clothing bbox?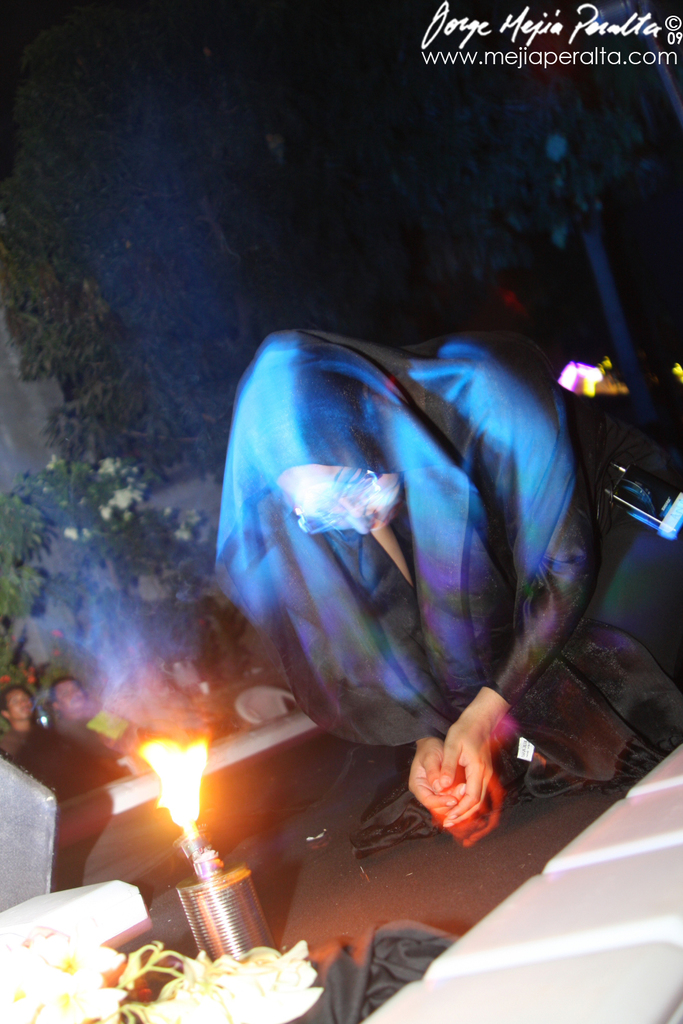
<region>215, 317, 682, 862</region>
